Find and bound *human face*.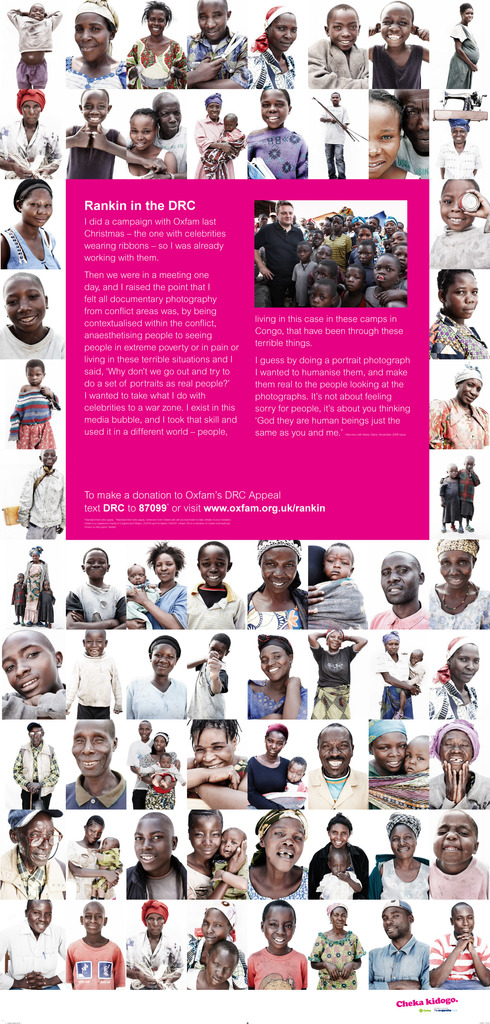
Bound: Rect(262, 90, 286, 130).
